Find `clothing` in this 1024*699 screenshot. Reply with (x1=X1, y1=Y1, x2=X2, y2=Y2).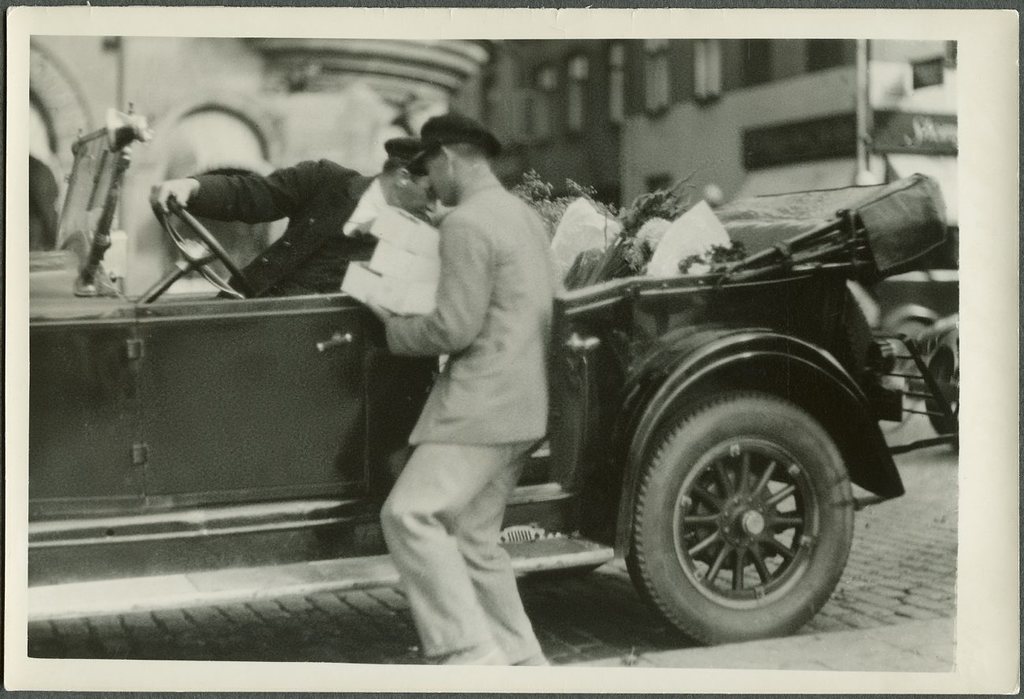
(x1=358, y1=105, x2=571, y2=645).
